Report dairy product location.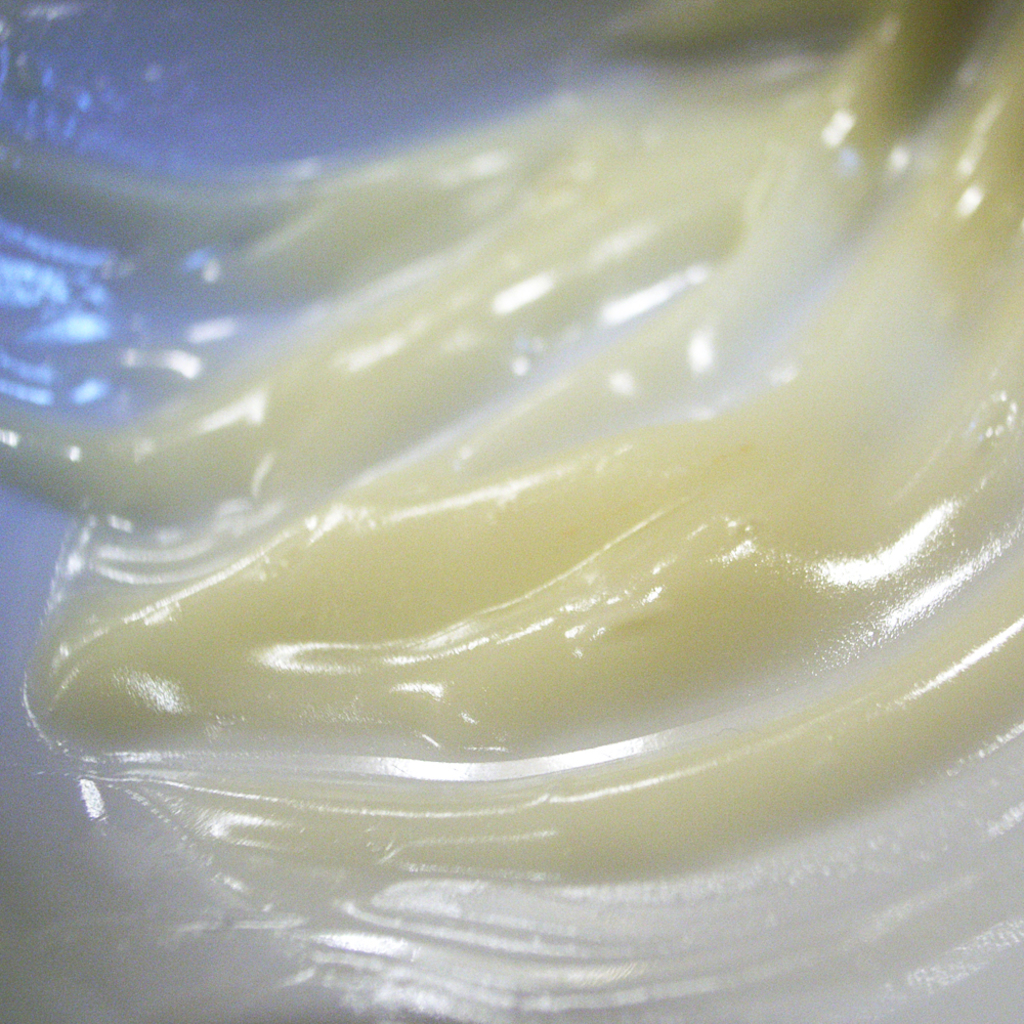
Report: region(31, 0, 982, 914).
